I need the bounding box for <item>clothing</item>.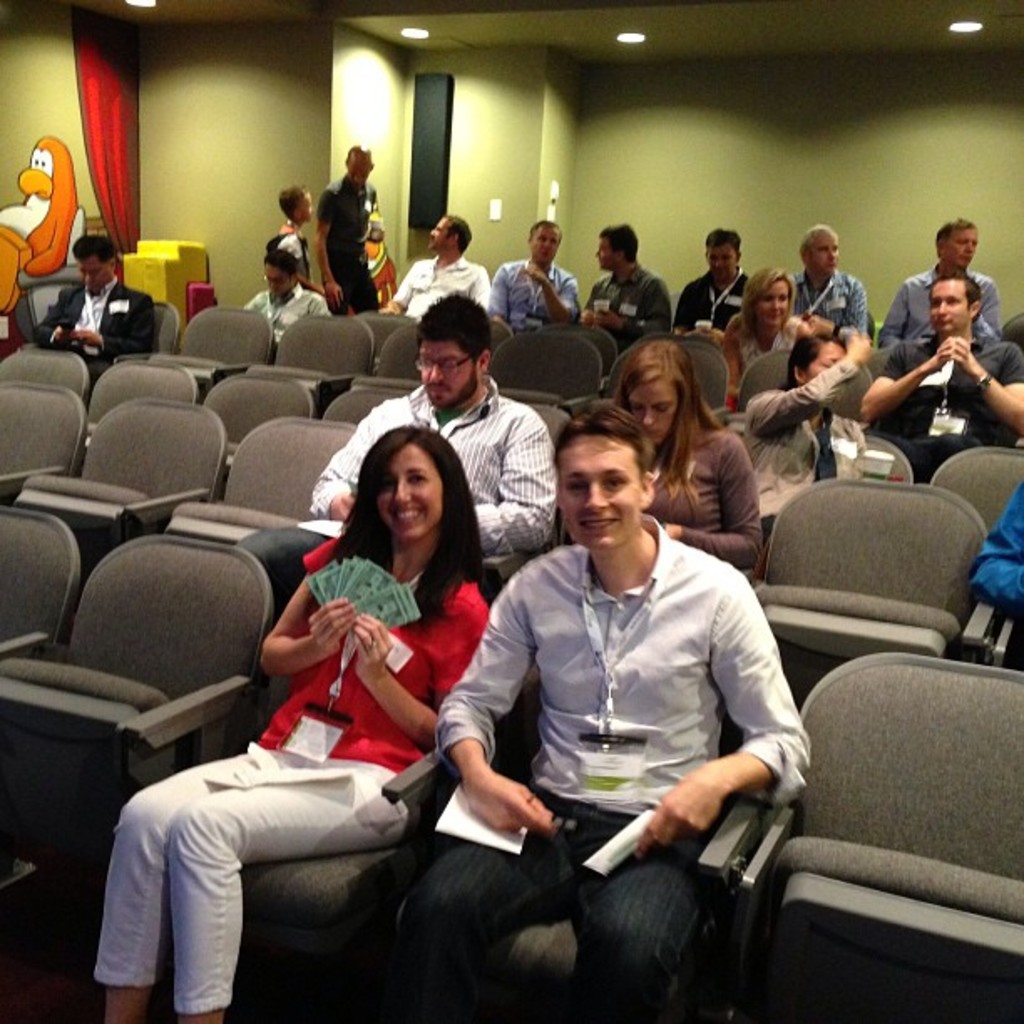
Here it is: [x1=315, y1=167, x2=380, y2=315].
